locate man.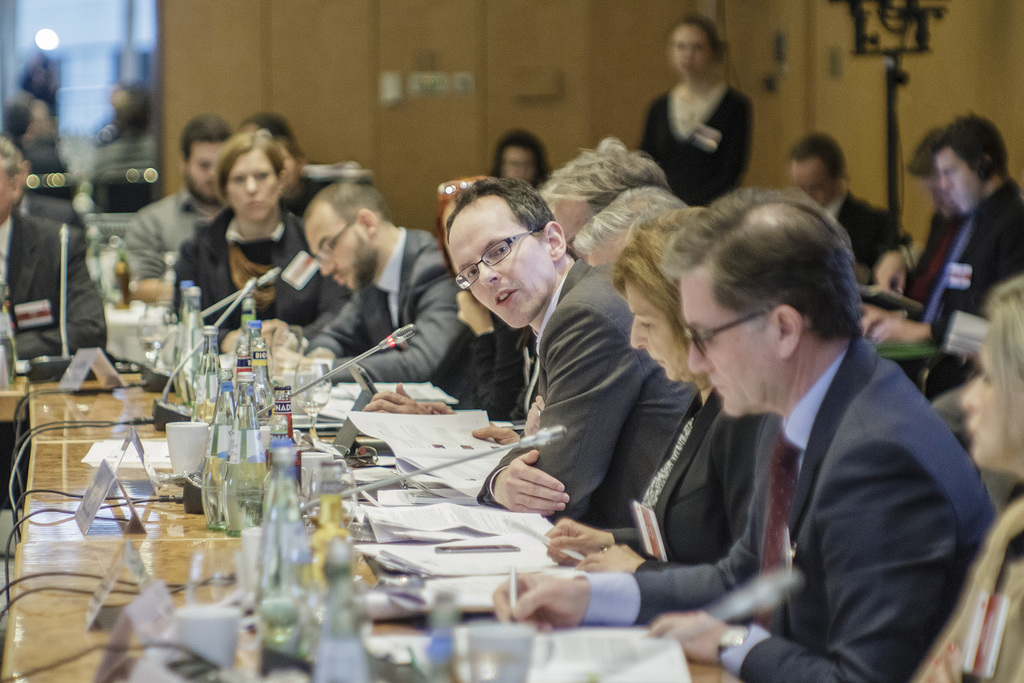
Bounding box: [left=452, top=179, right=719, bottom=531].
